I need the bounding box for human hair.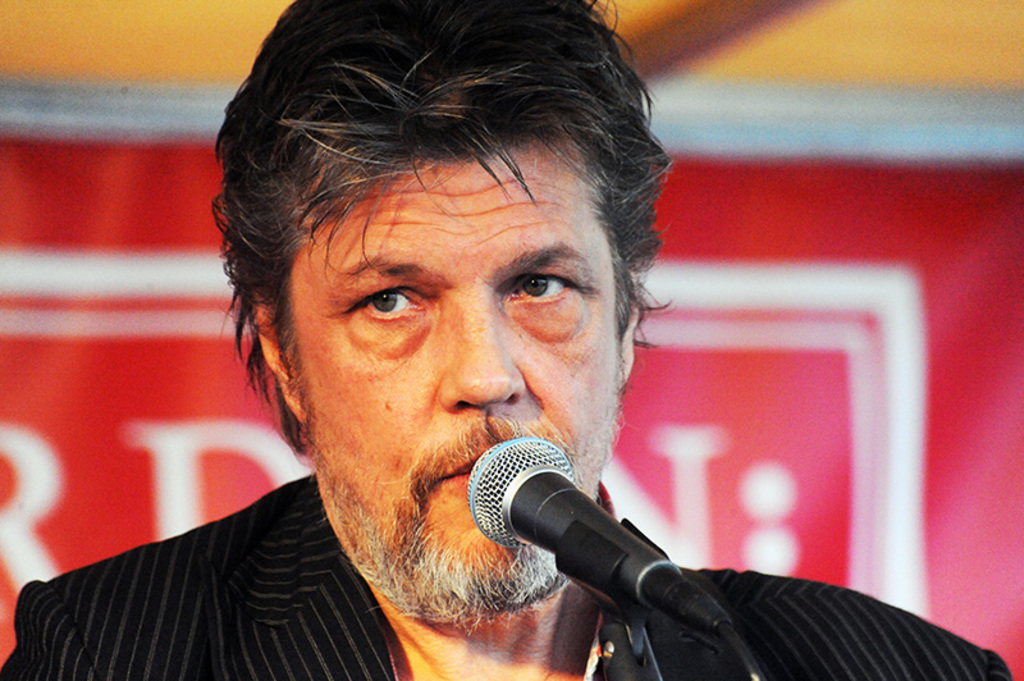
Here it is: bbox=(192, 10, 654, 366).
